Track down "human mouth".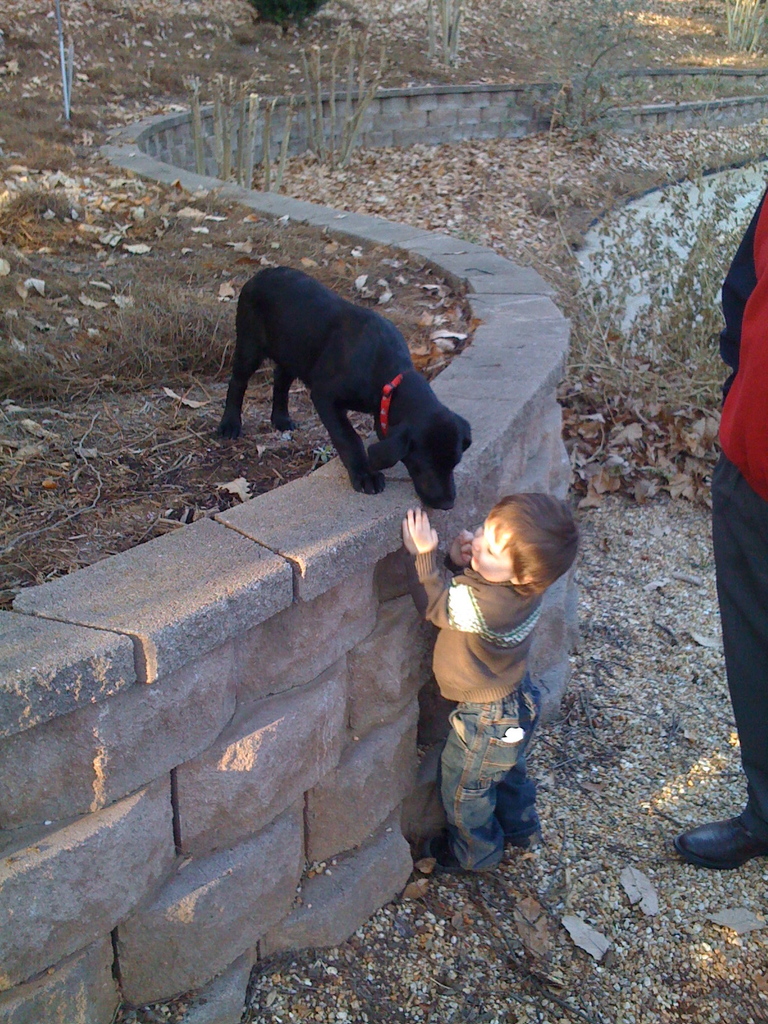
Tracked to (x1=464, y1=548, x2=476, y2=562).
